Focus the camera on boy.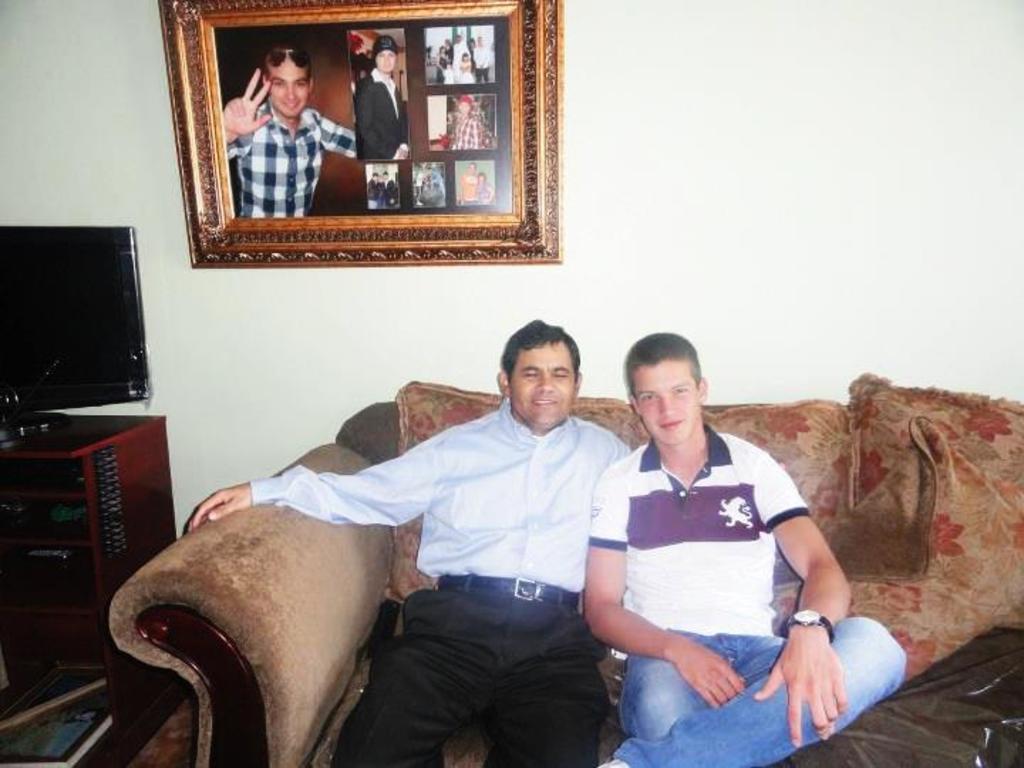
Focus region: bbox(358, 33, 420, 166).
